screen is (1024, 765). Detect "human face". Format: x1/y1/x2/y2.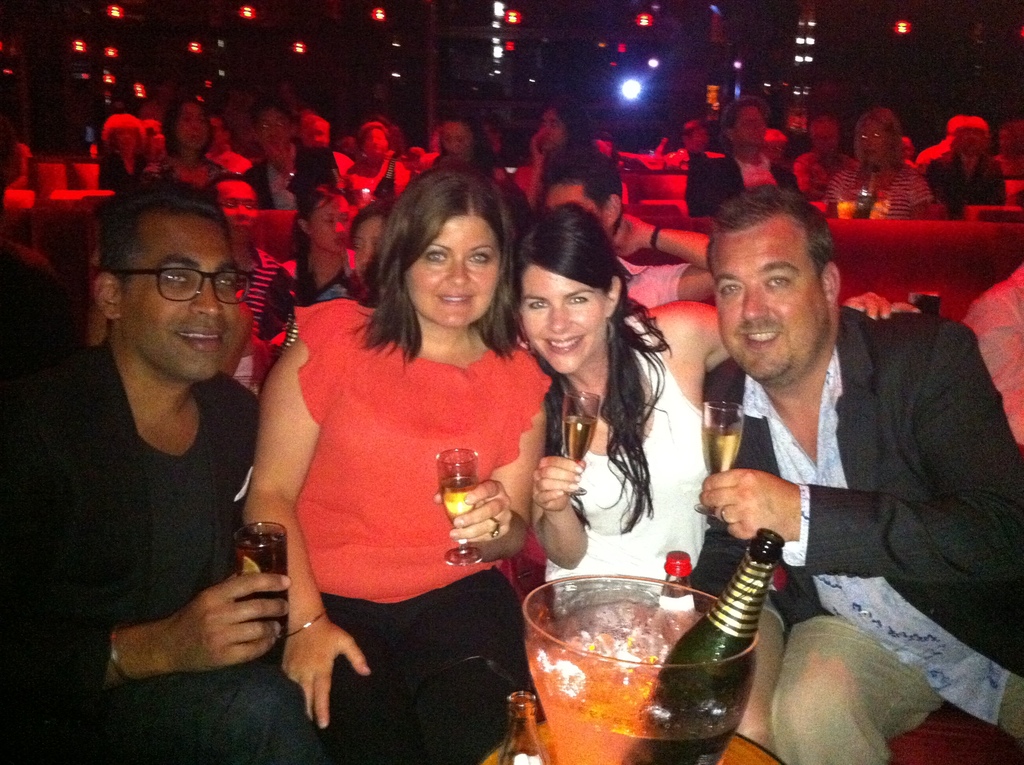
539/109/570/153.
